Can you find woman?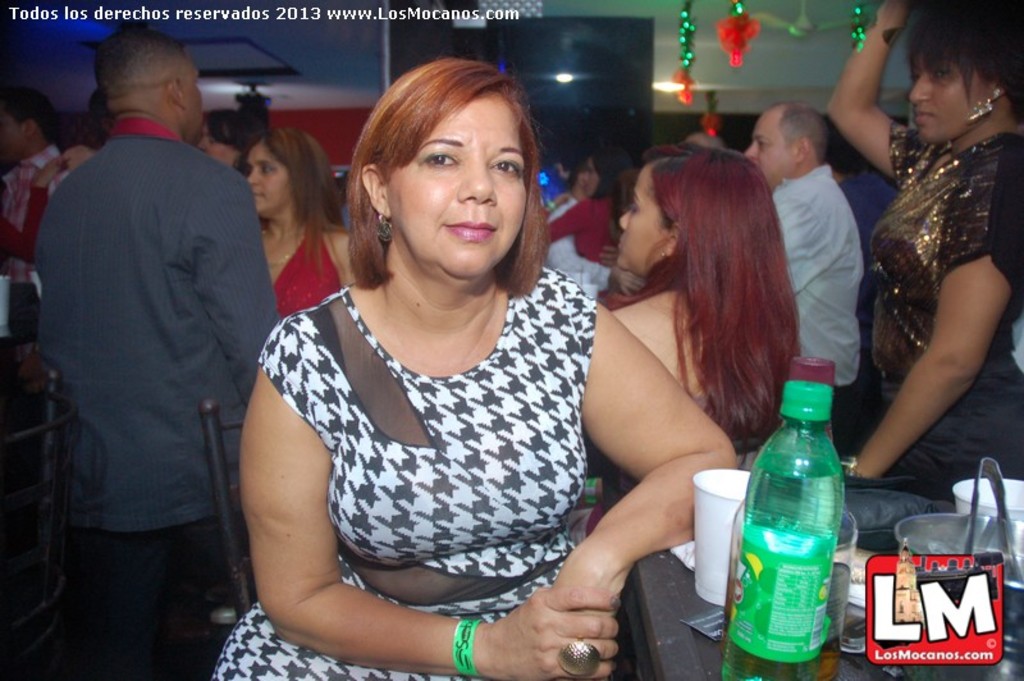
Yes, bounding box: x1=223 y1=131 x2=355 y2=314.
